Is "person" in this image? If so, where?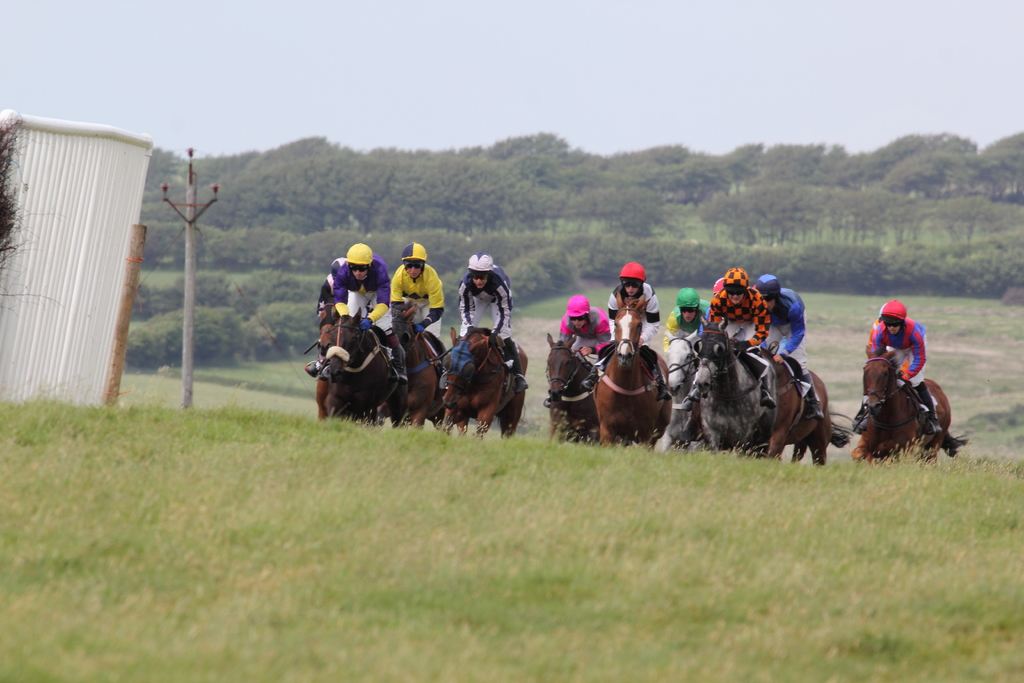
Yes, at [851,298,939,437].
